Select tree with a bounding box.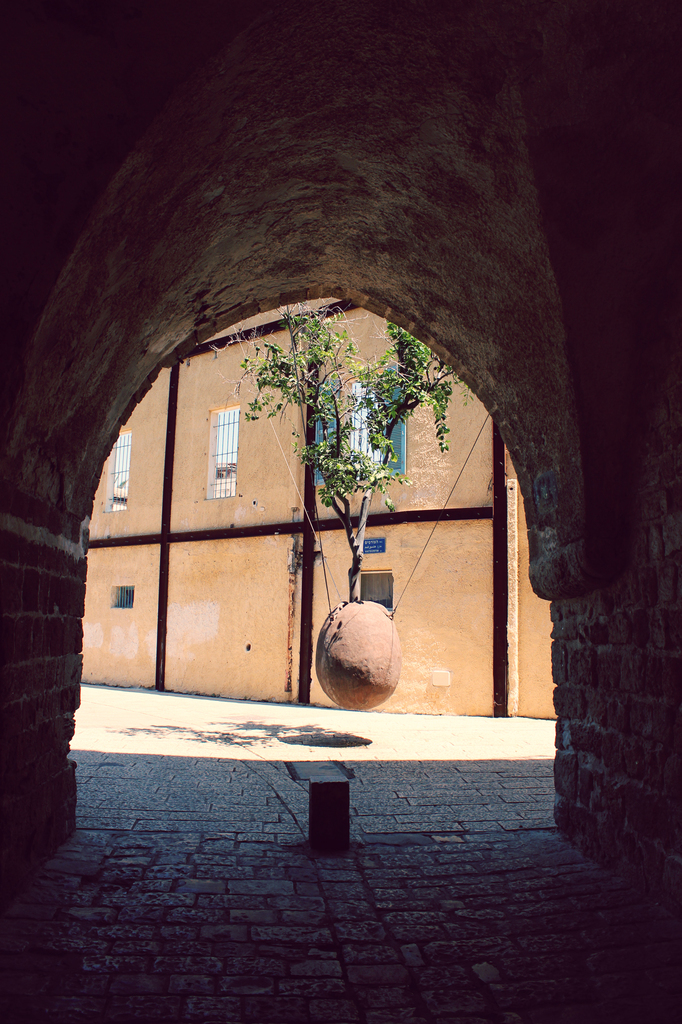
223:301:475:602.
